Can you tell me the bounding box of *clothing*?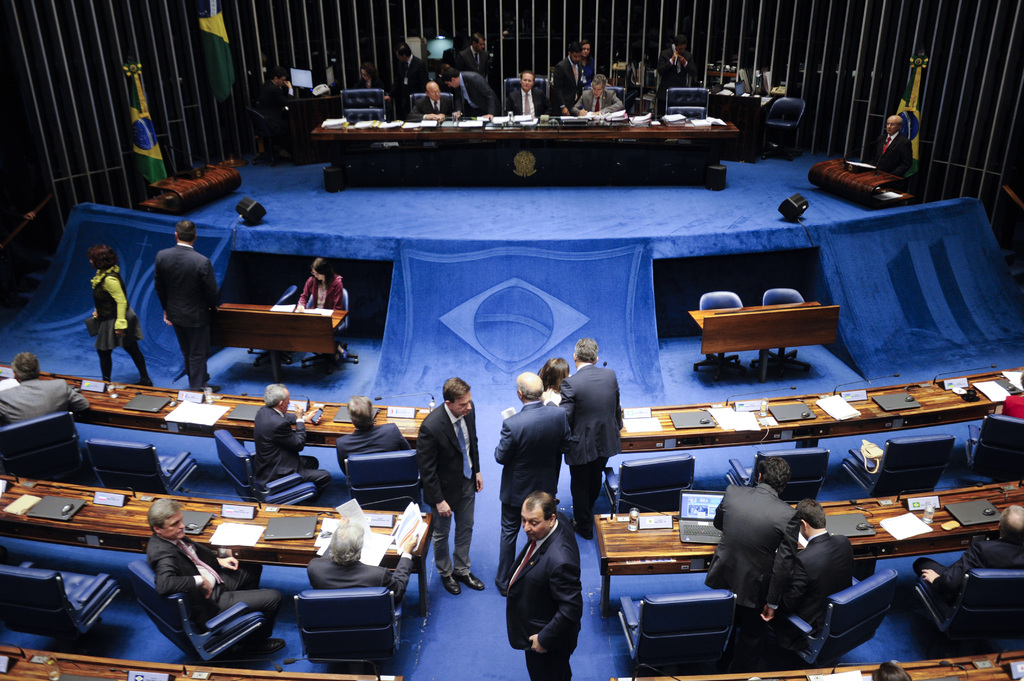
95,266,143,349.
